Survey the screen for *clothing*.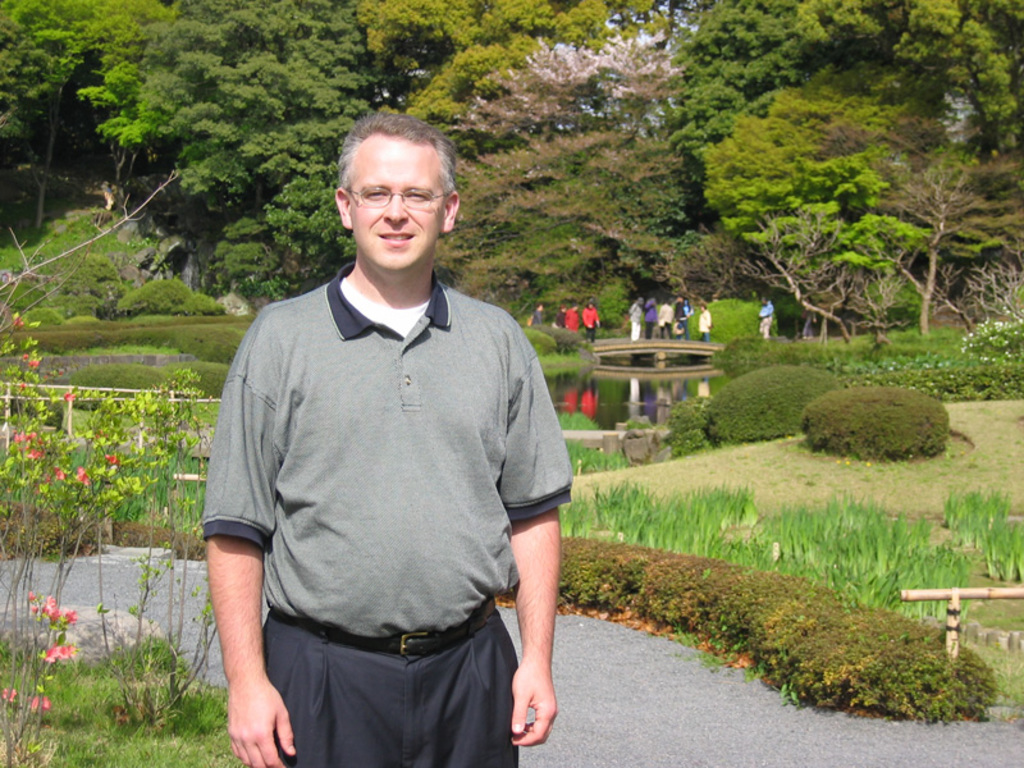
Survey found: bbox=[673, 298, 694, 340].
